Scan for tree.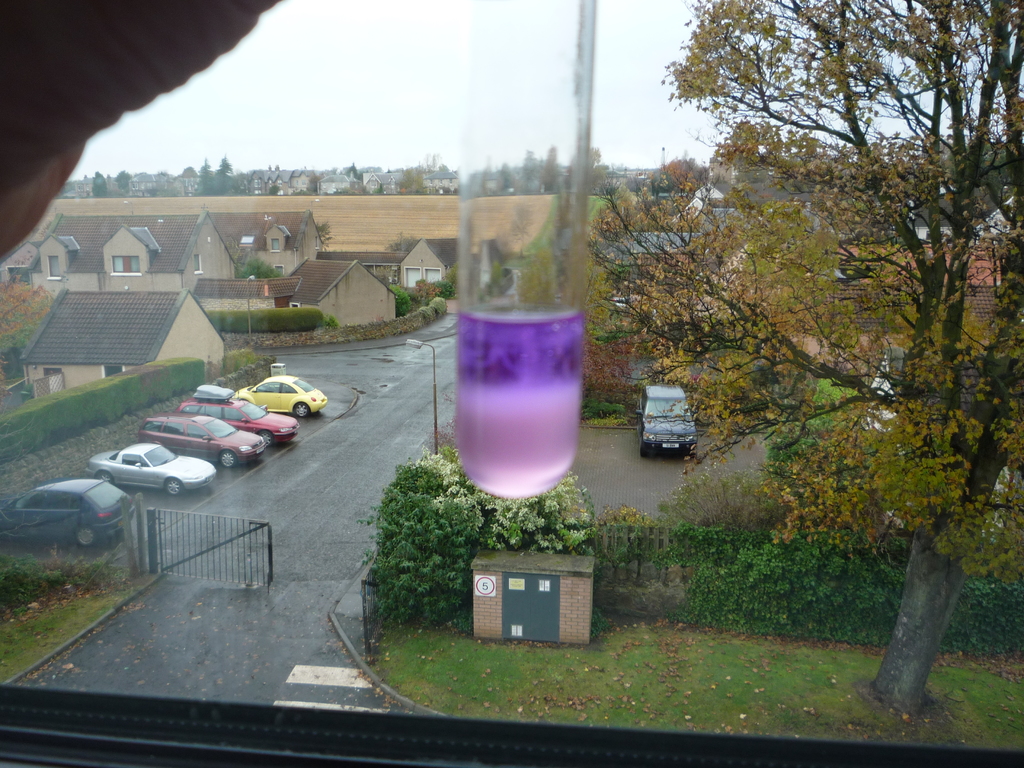
Scan result: Rect(588, 0, 1023, 716).
